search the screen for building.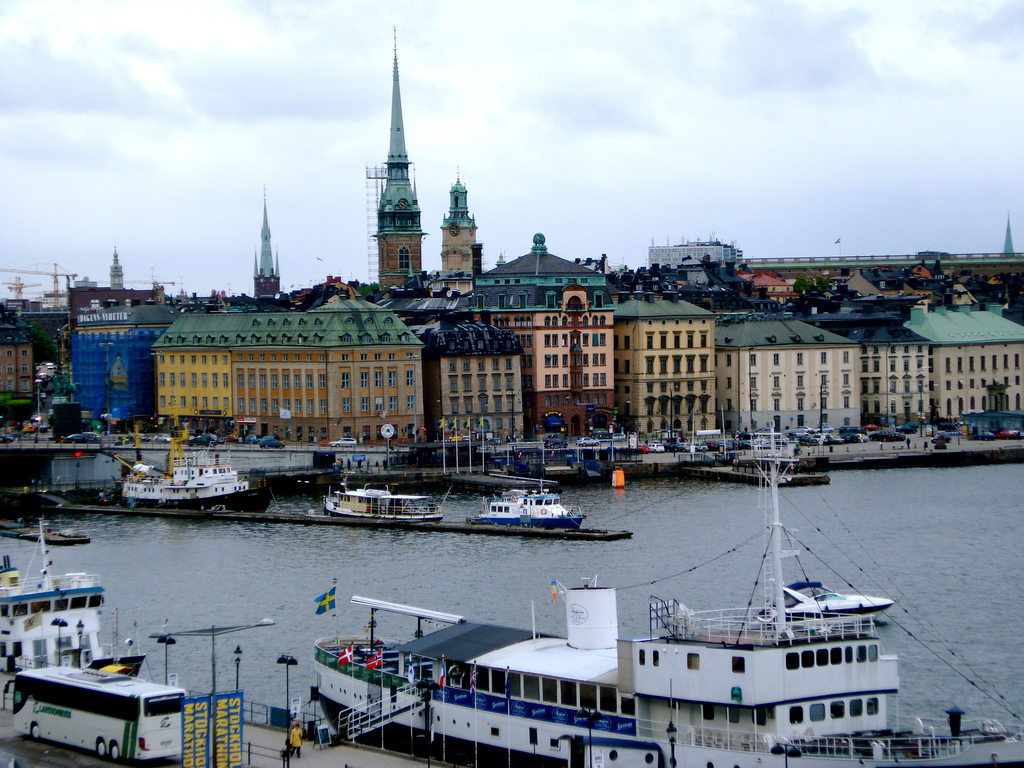
Found at (left=371, top=38, right=429, bottom=286).
